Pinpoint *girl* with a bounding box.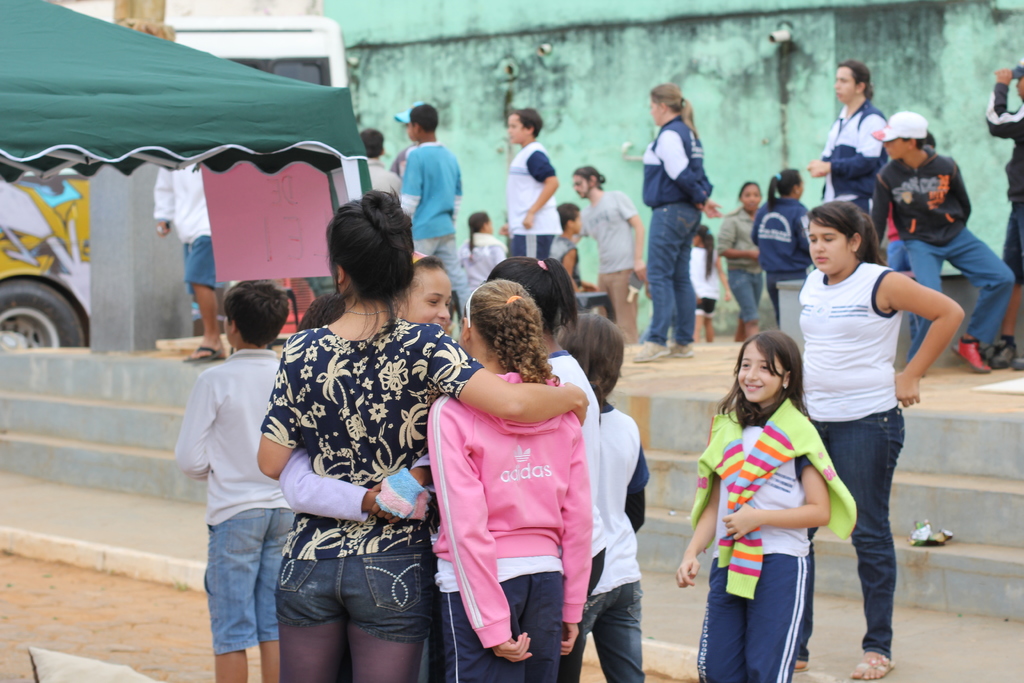
rect(676, 333, 831, 682).
